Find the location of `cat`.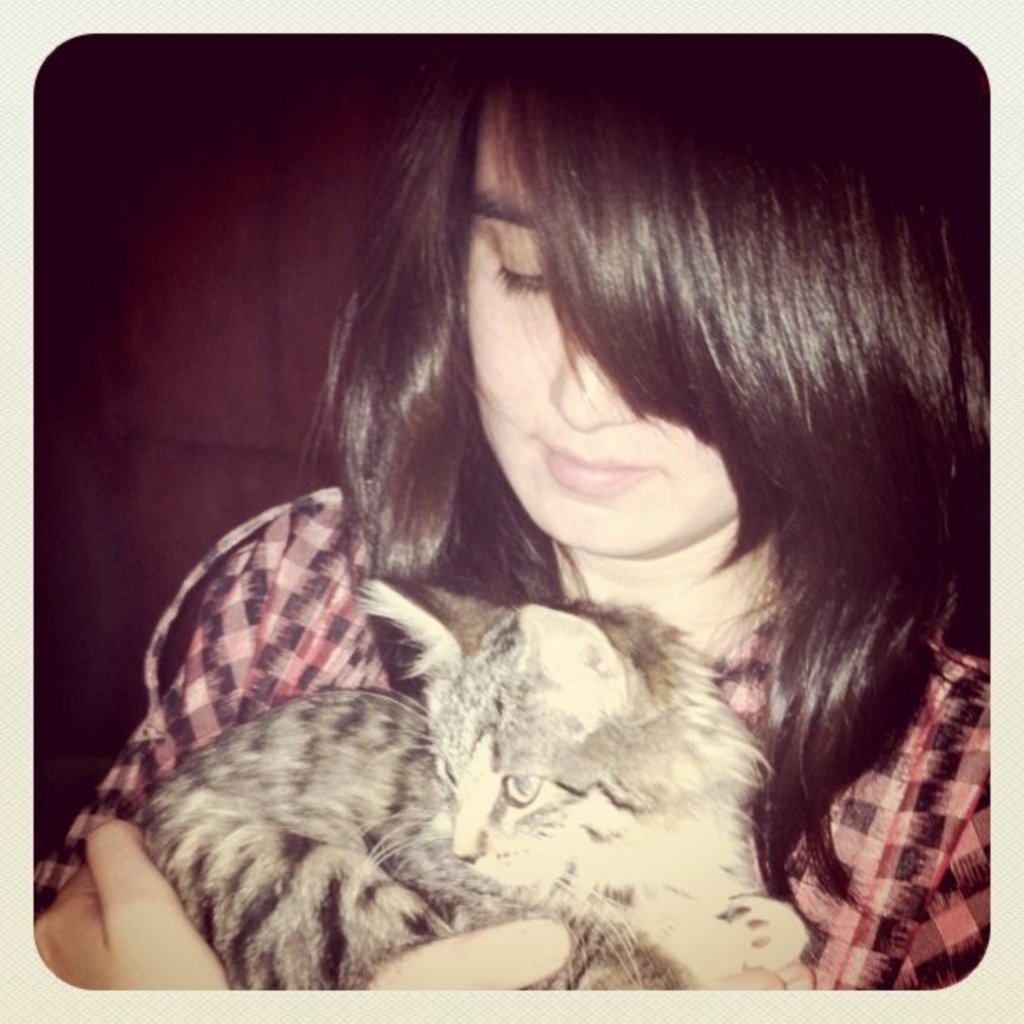
Location: <region>141, 574, 808, 989</region>.
